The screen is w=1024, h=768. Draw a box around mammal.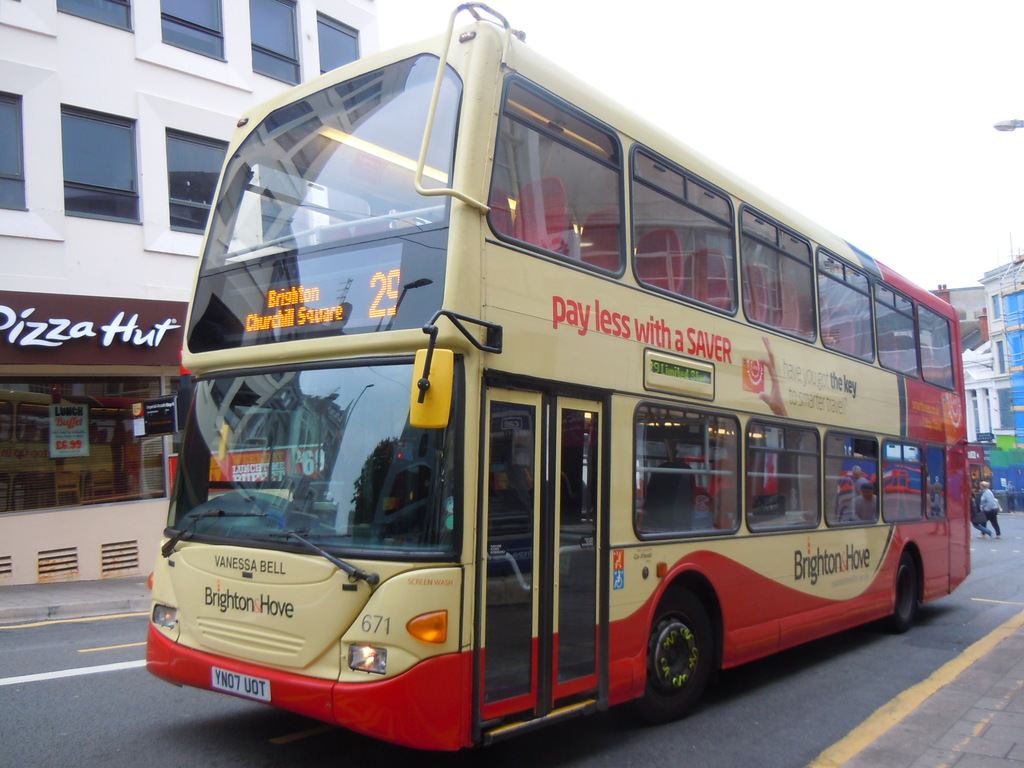
crop(972, 471, 1021, 536).
